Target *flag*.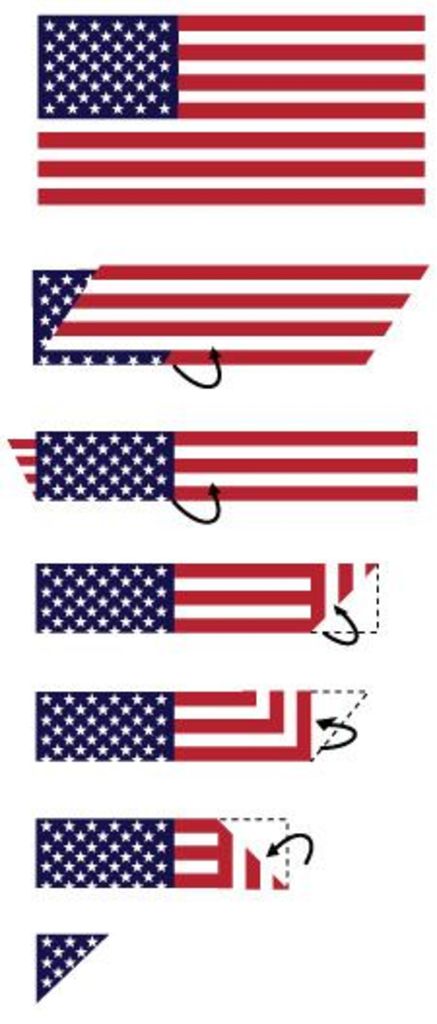
Target region: (21, 268, 421, 375).
